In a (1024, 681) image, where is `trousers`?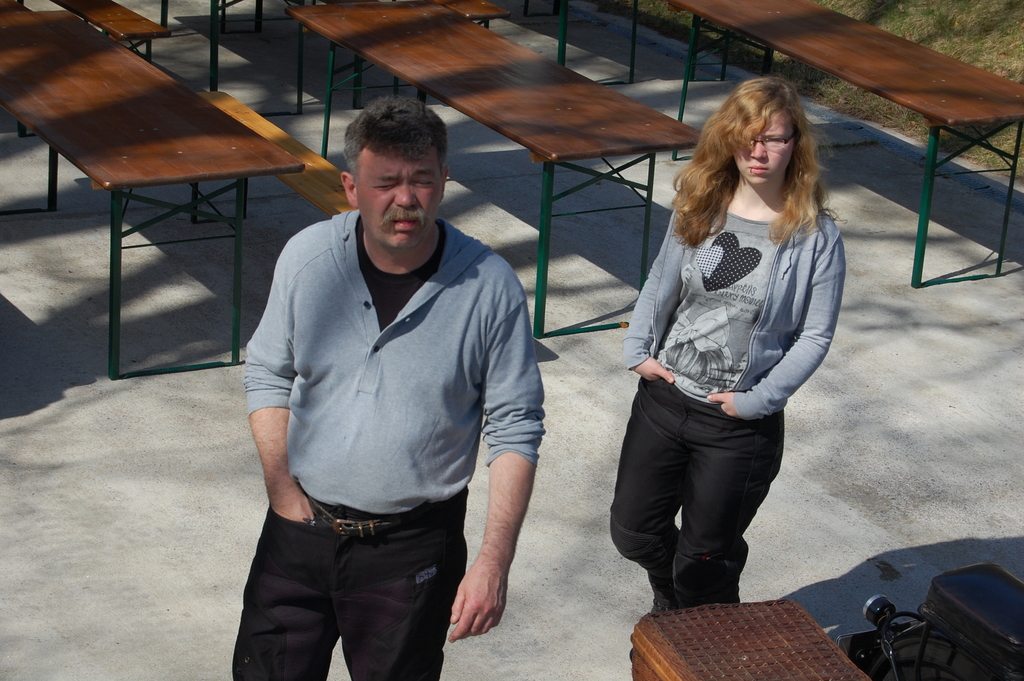
<region>225, 515, 469, 680</region>.
